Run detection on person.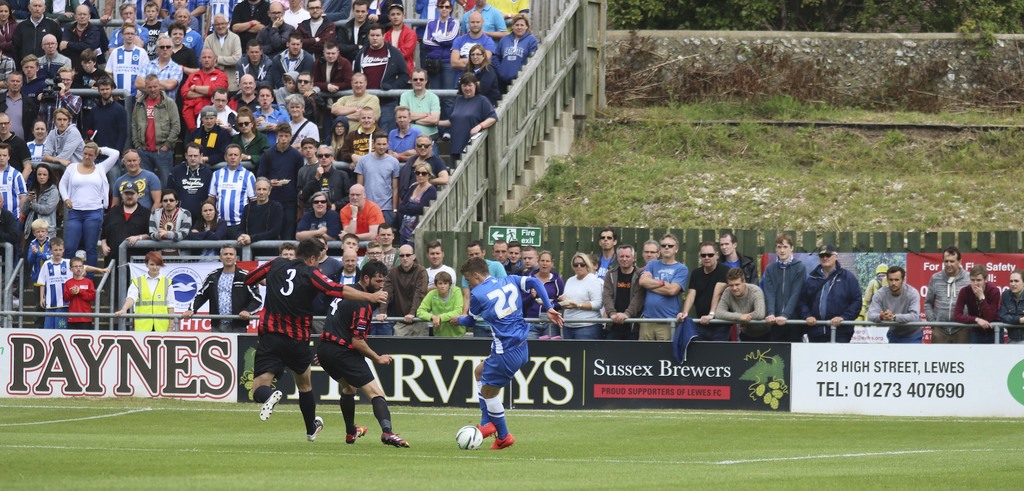
Result: 191 104 234 162.
